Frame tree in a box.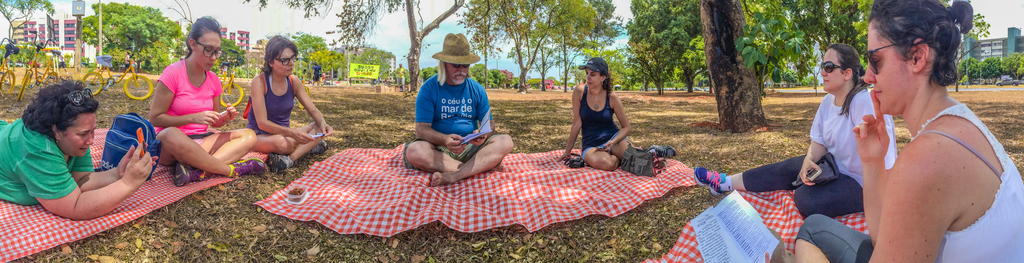
628 0 862 128.
